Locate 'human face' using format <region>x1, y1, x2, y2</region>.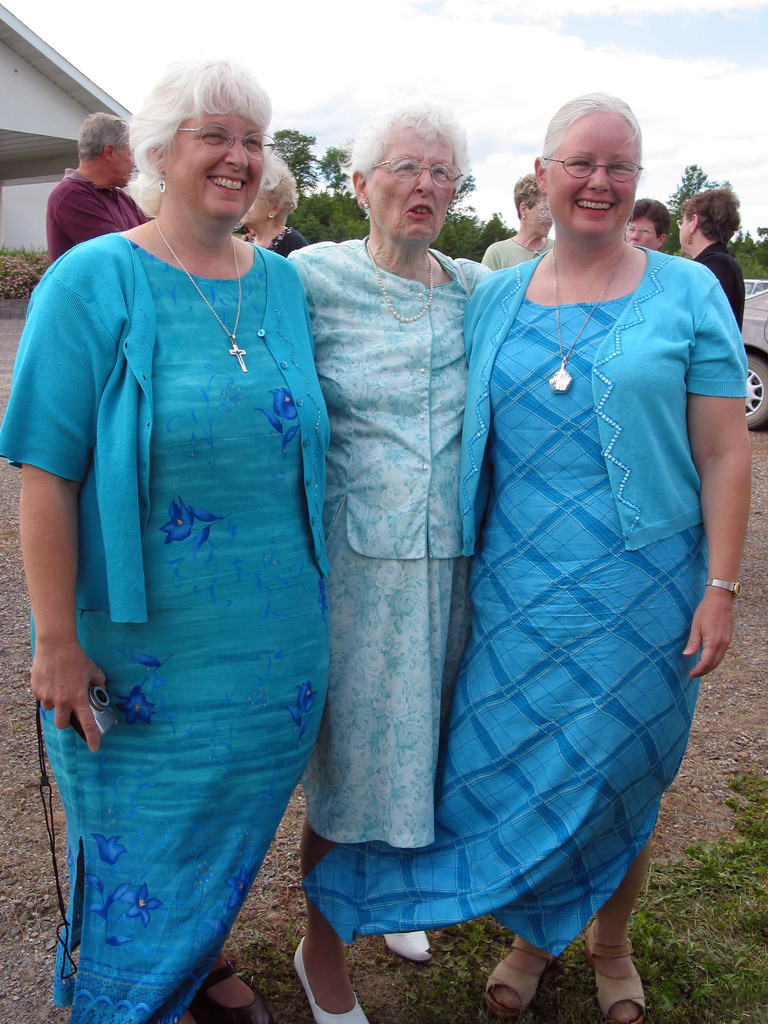
<region>162, 83, 270, 218</region>.
